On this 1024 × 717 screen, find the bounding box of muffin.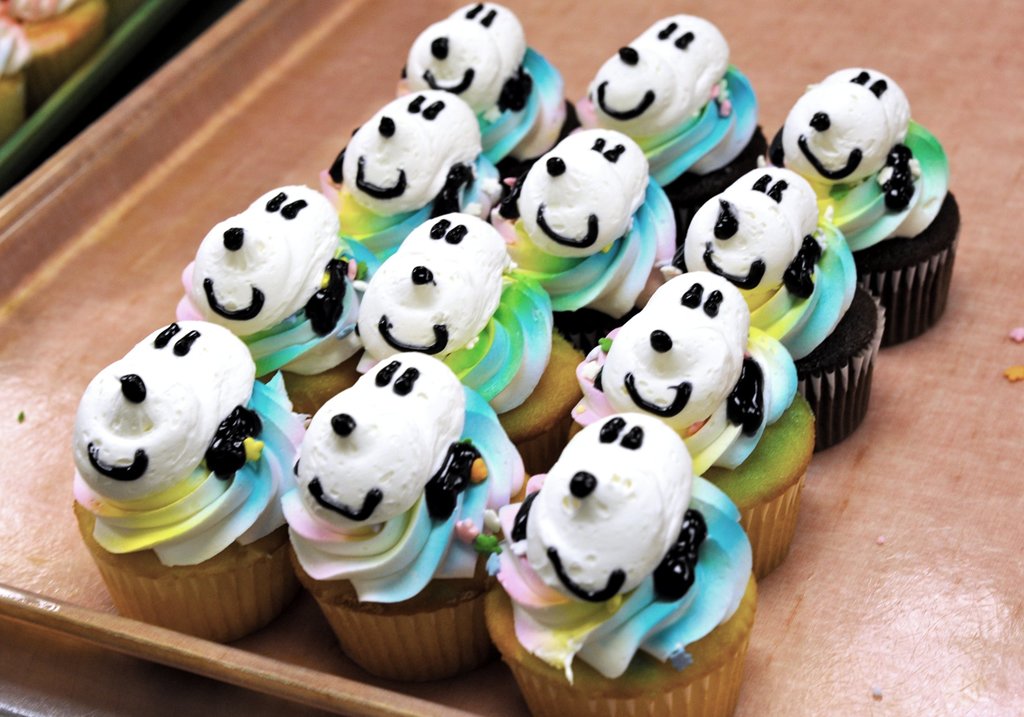
Bounding box: <region>347, 207, 576, 466</region>.
